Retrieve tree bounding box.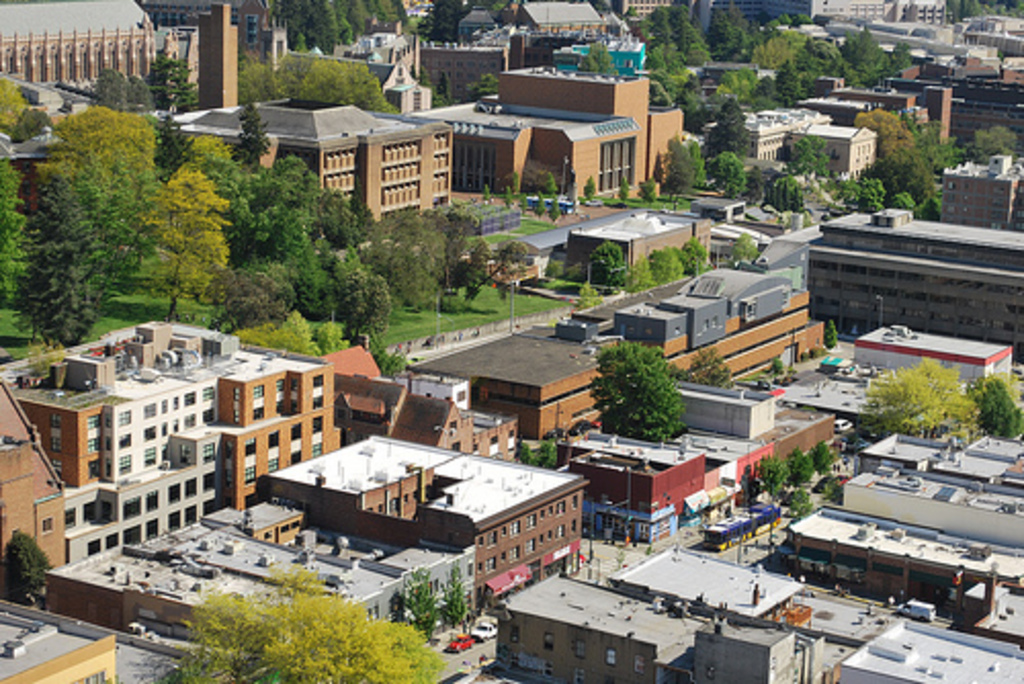
Bounding box: 823/319/840/348.
